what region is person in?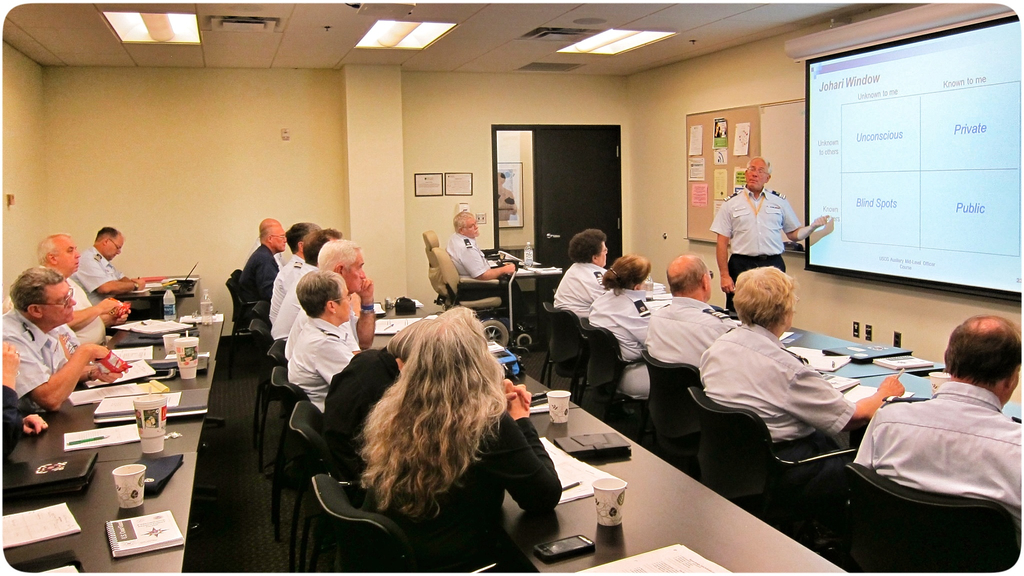
[323, 308, 417, 468].
